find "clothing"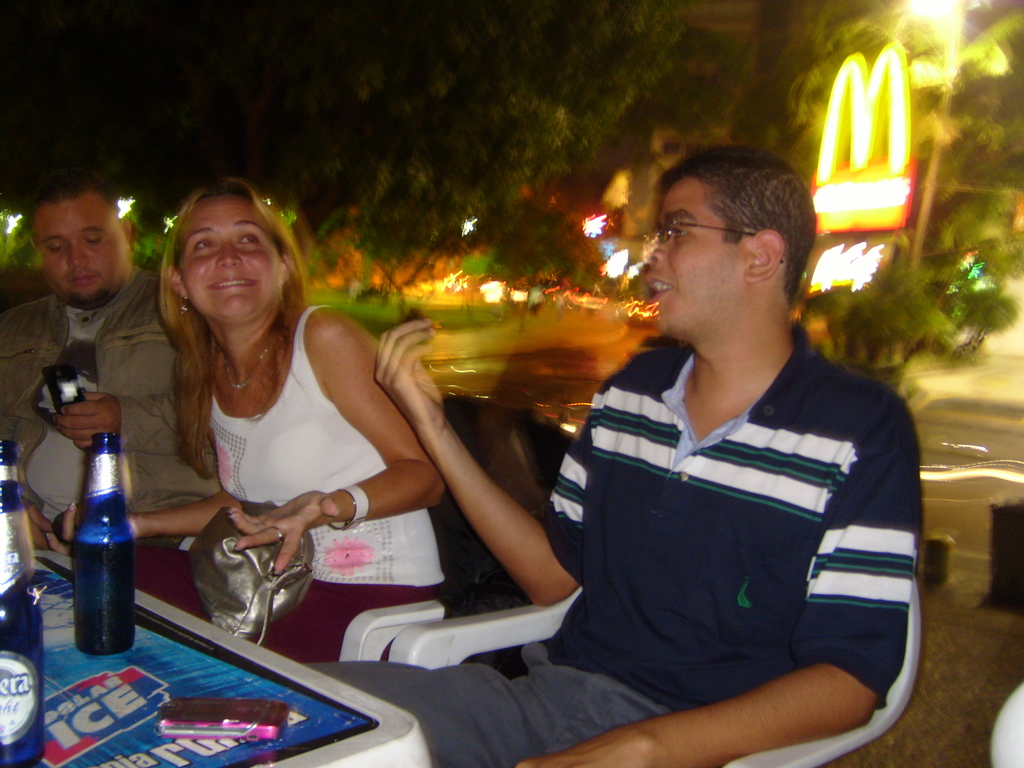
detection(317, 317, 923, 767)
